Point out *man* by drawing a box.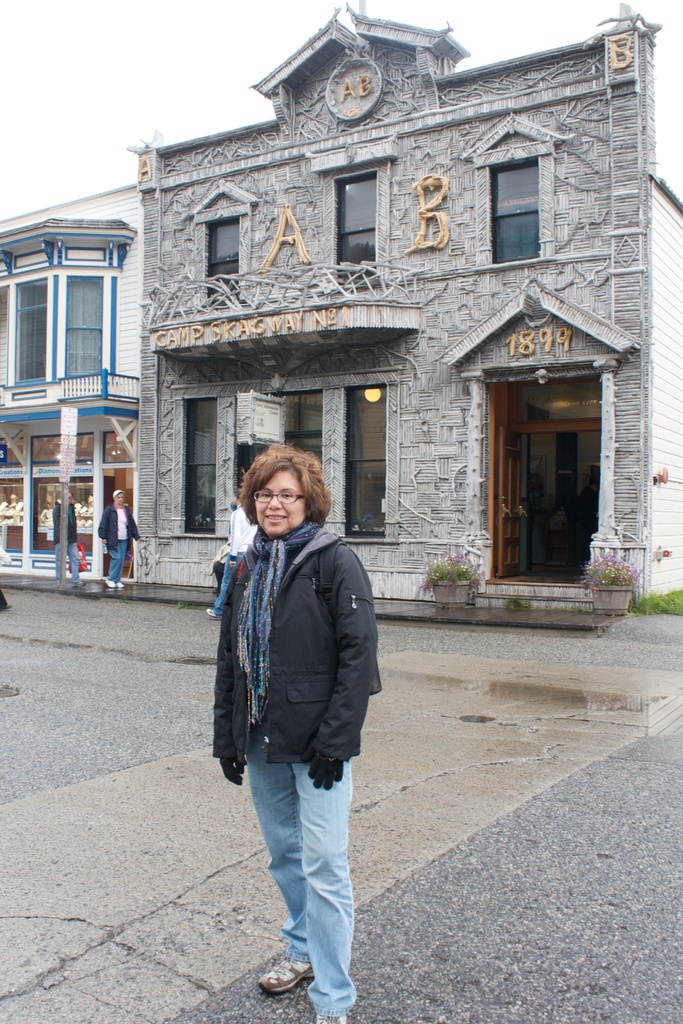
detection(206, 486, 261, 617).
